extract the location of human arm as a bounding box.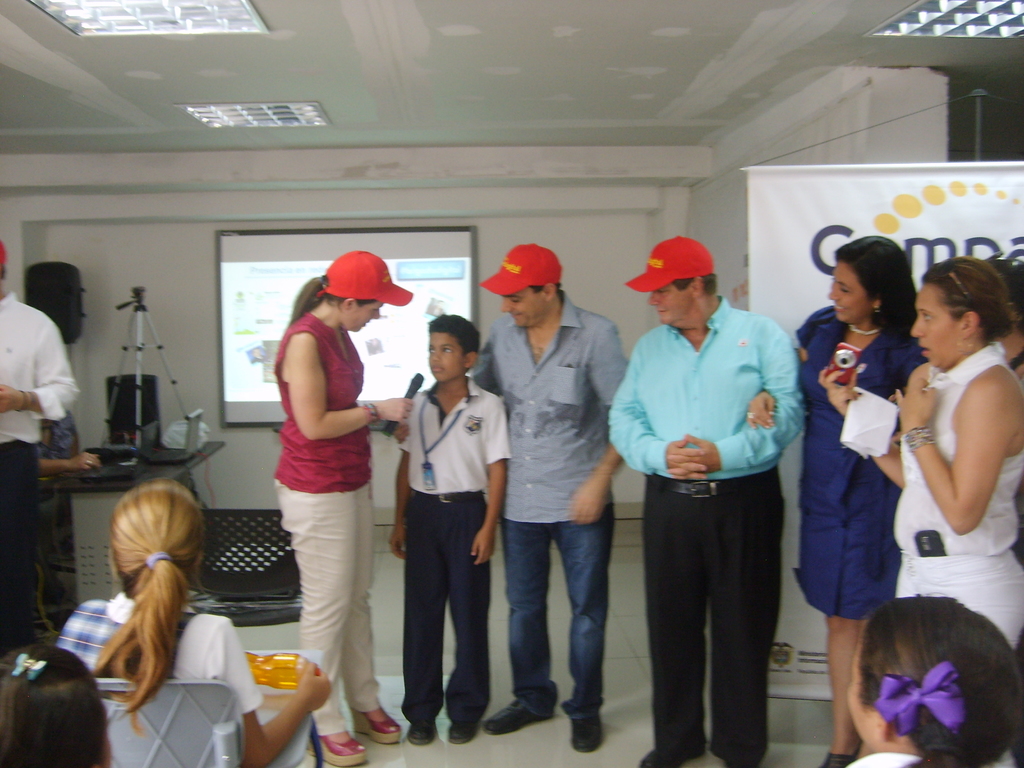
box=[744, 325, 812, 428].
